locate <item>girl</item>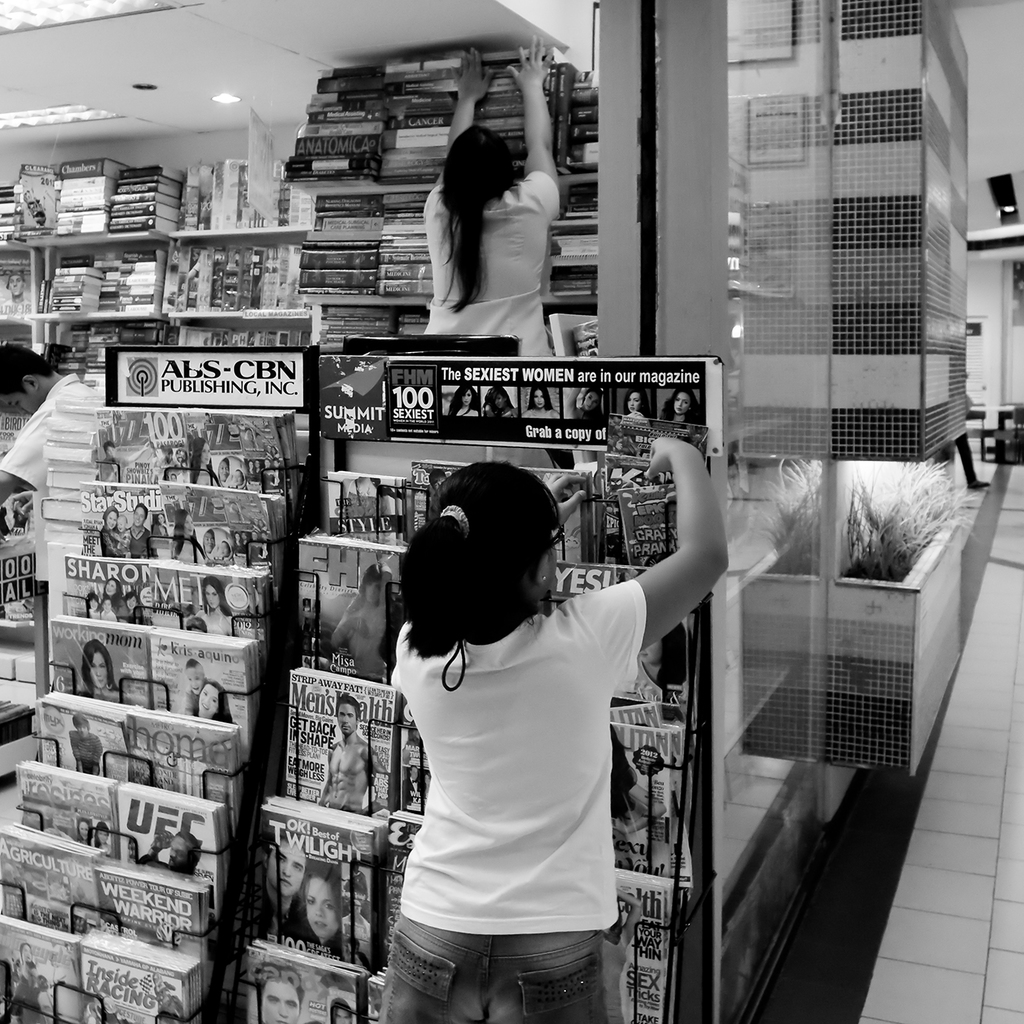
(524,388,561,417)
